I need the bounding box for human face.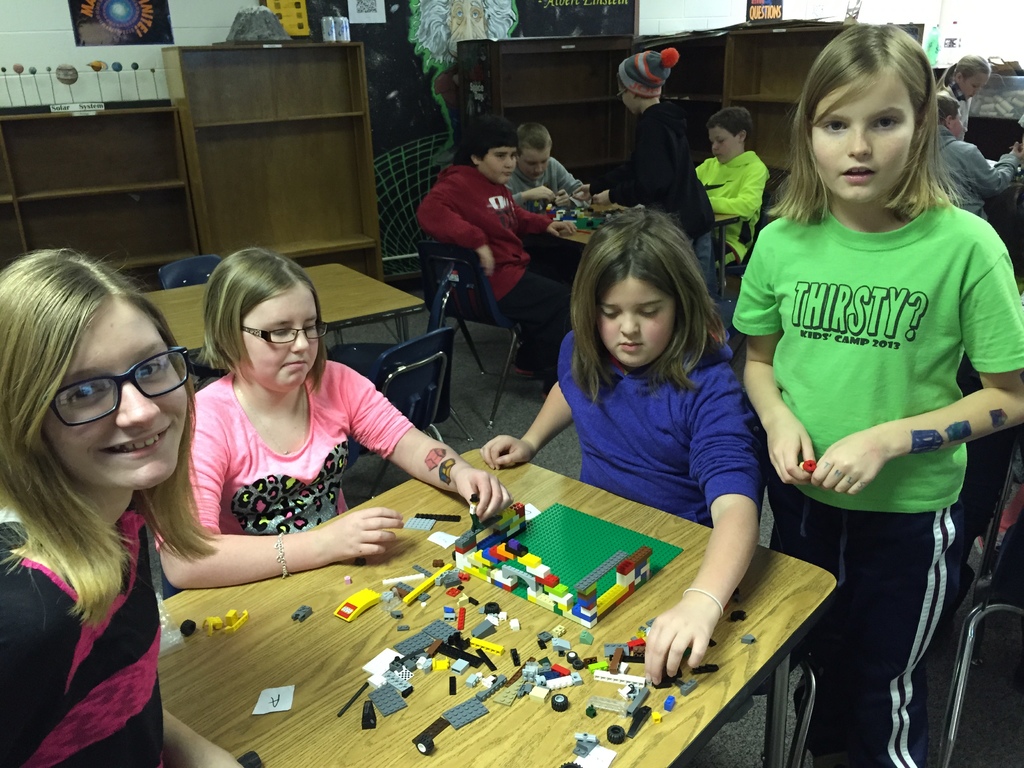
Here it is: x1=245, y1=286, x2=319, y2=383.
